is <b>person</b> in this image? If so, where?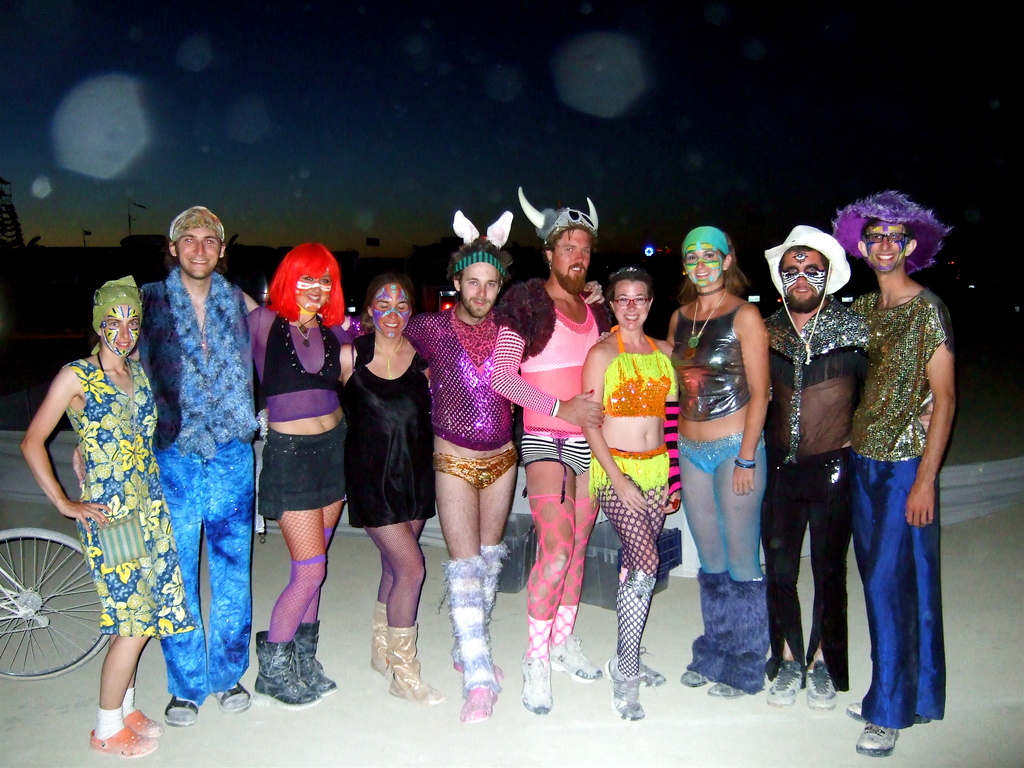
Yes, at locate(93, 180, 253, 708).
